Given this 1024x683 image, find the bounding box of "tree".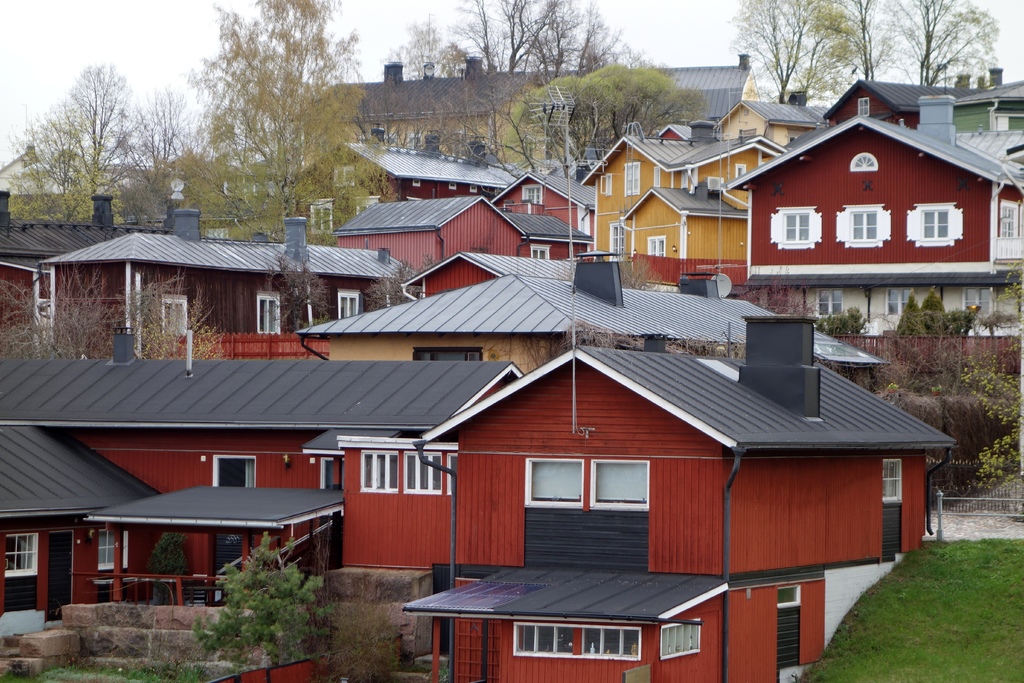
(0,253,215,356).
